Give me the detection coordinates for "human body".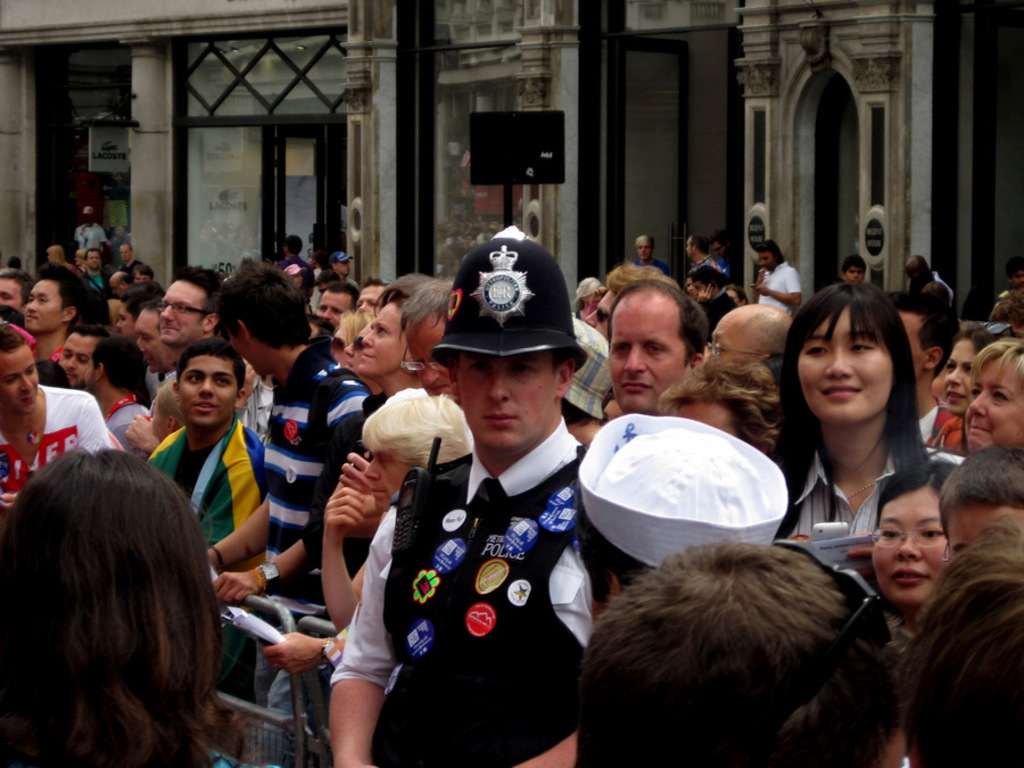
(0,325,105,513).
